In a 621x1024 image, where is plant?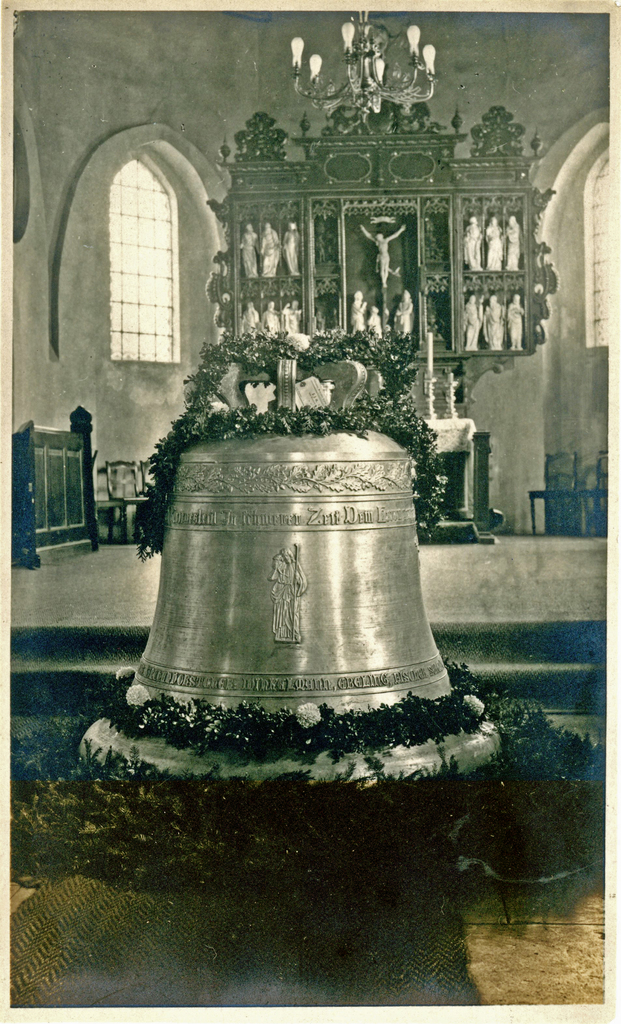
l=133, t=321, r=448, b=561.
